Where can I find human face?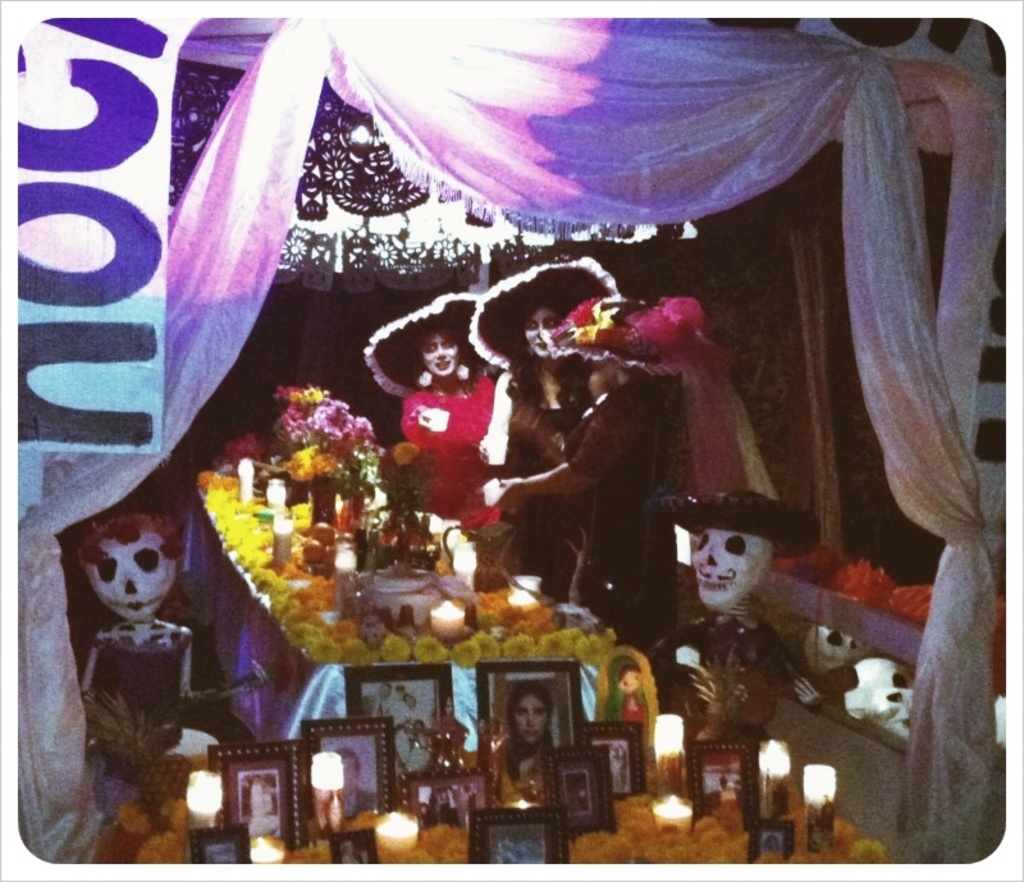
You can find it at (512,696,549,744).
